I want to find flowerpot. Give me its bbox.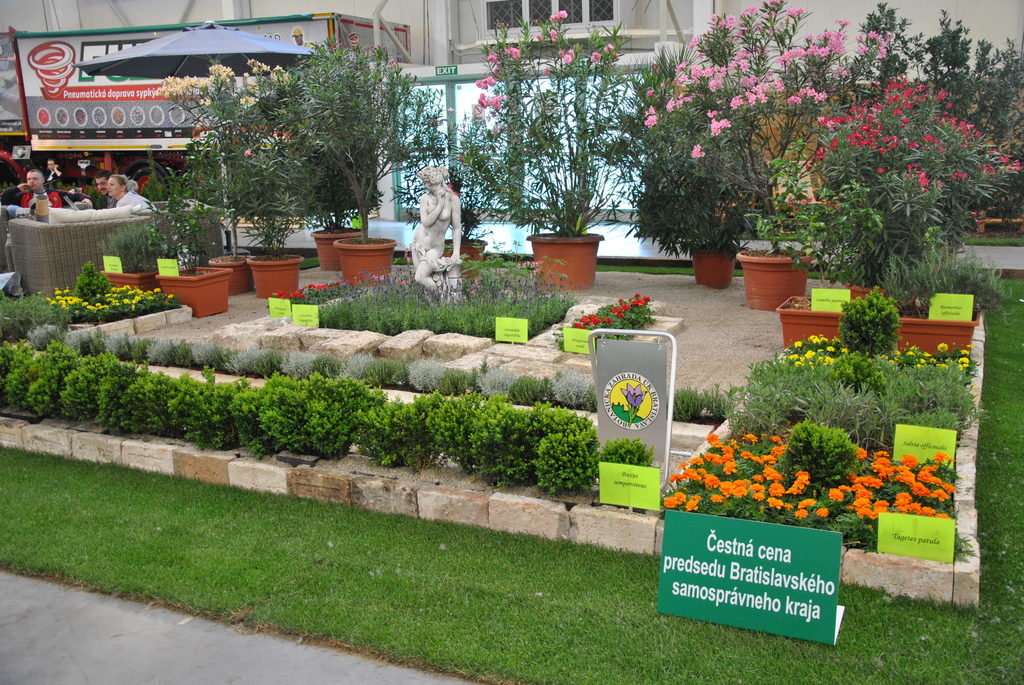
bbox=[246, 253, 301, 299].
